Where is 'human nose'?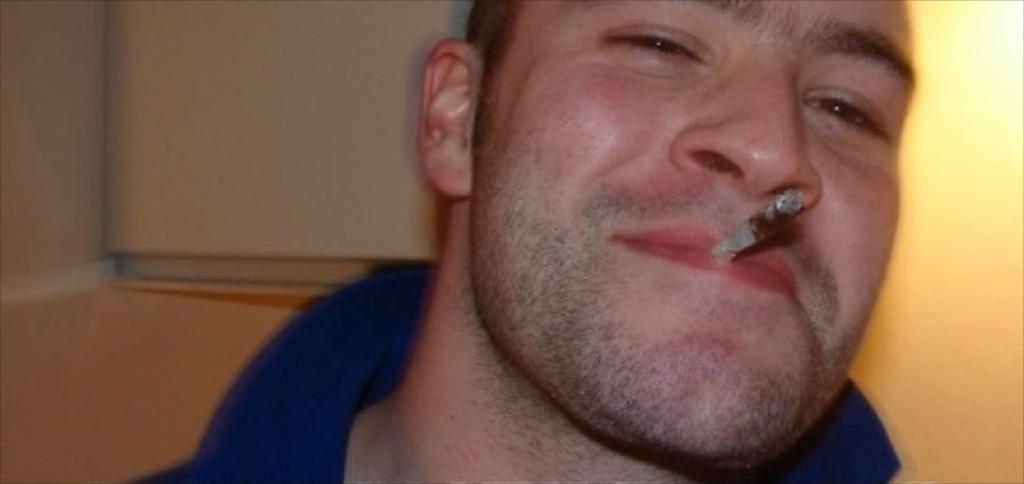
[x1=674, y1=68, x2=835, y2=189].
